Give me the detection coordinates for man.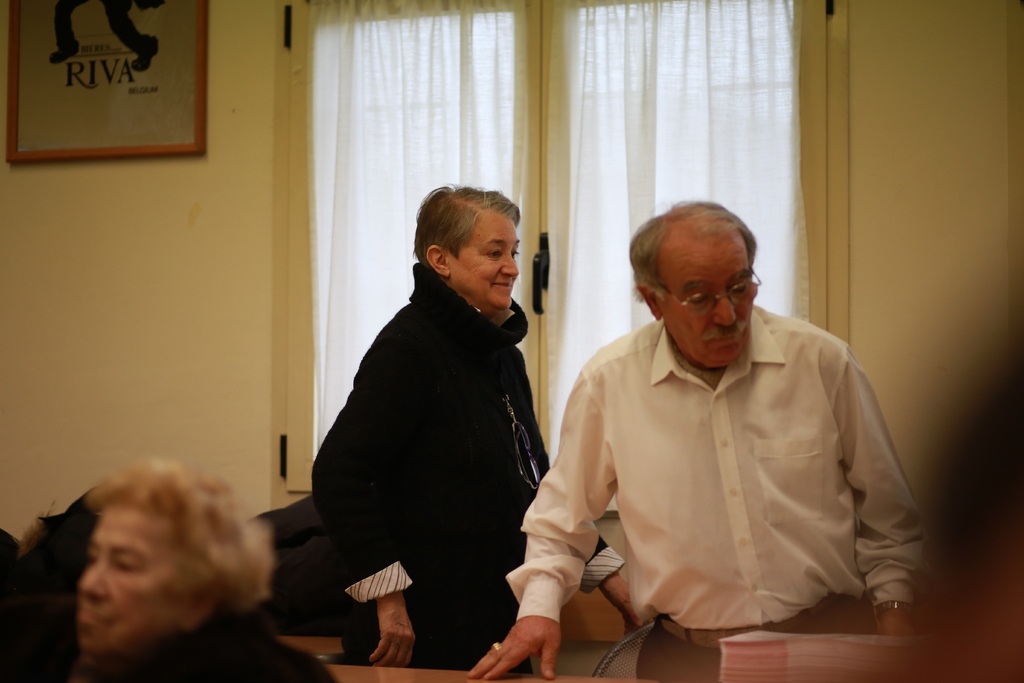
460,194,933,682.
